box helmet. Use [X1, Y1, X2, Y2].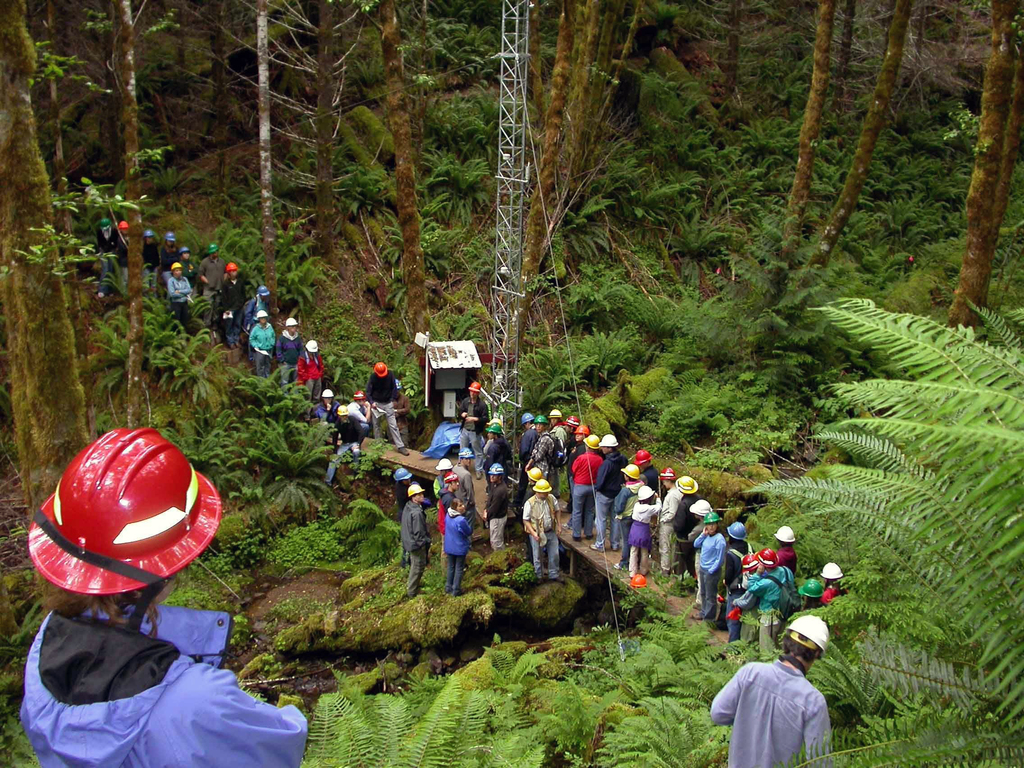
[674, 474, 700, 498].
